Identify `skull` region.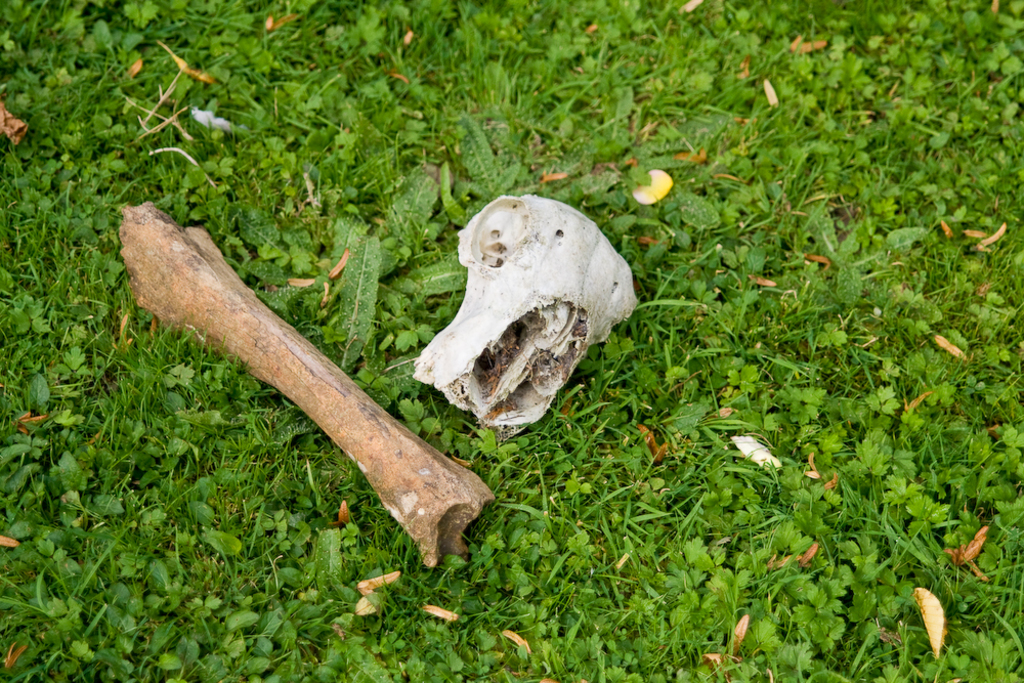
Region: x1=411, y1=183, x2=643, y2=447.
